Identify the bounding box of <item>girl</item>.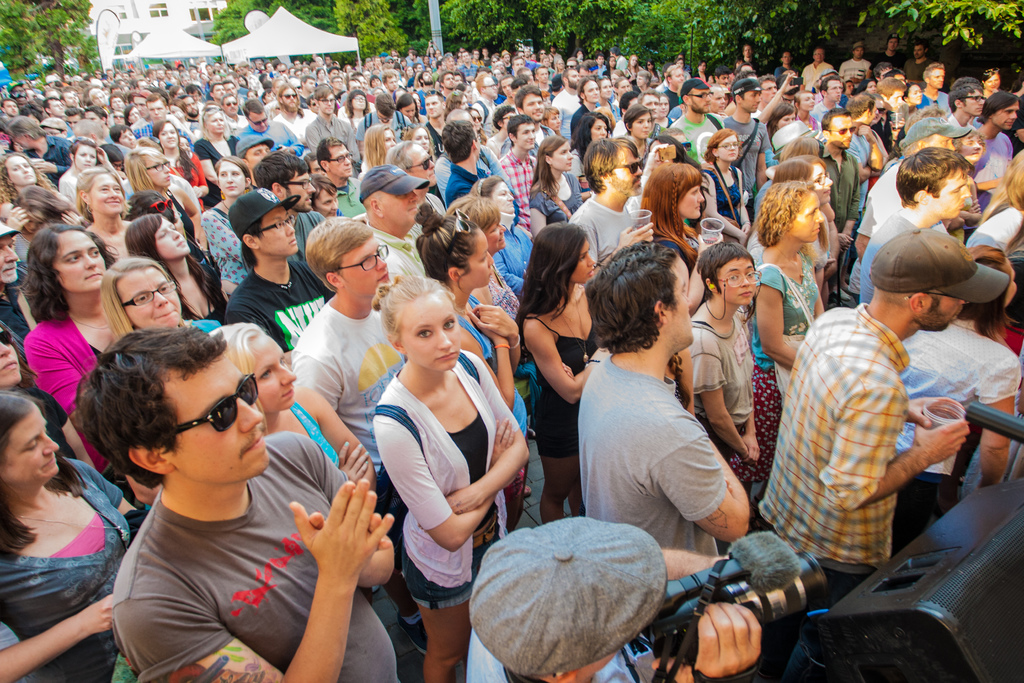
[x1=697, y1=134, x2=746, y2=242].
